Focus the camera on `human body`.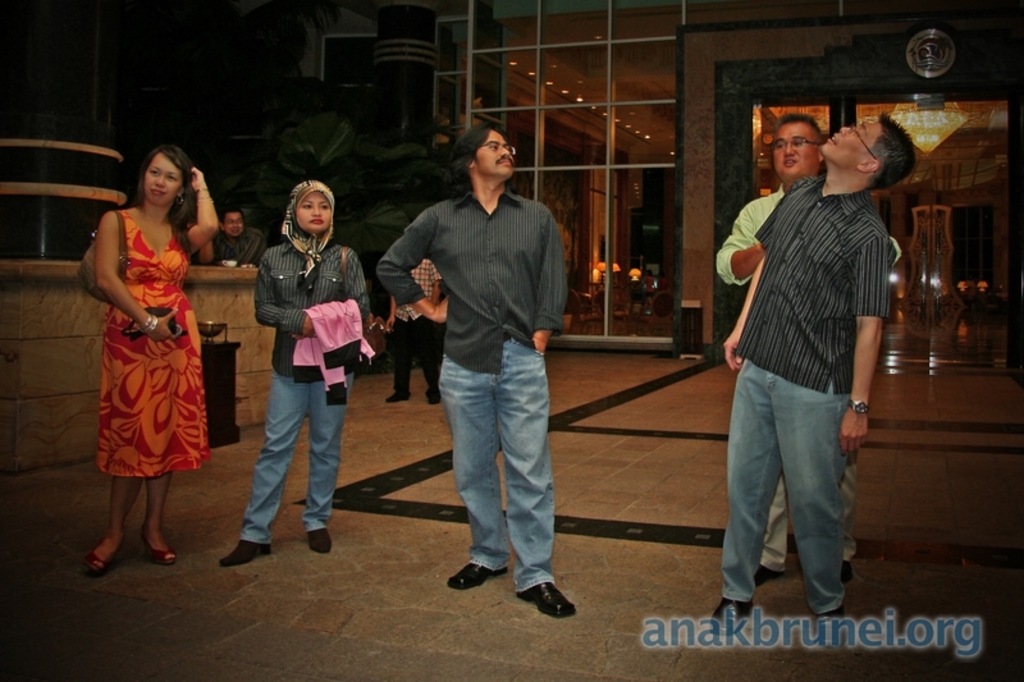
Focus region: bbox(714, 109, 922, 638).
